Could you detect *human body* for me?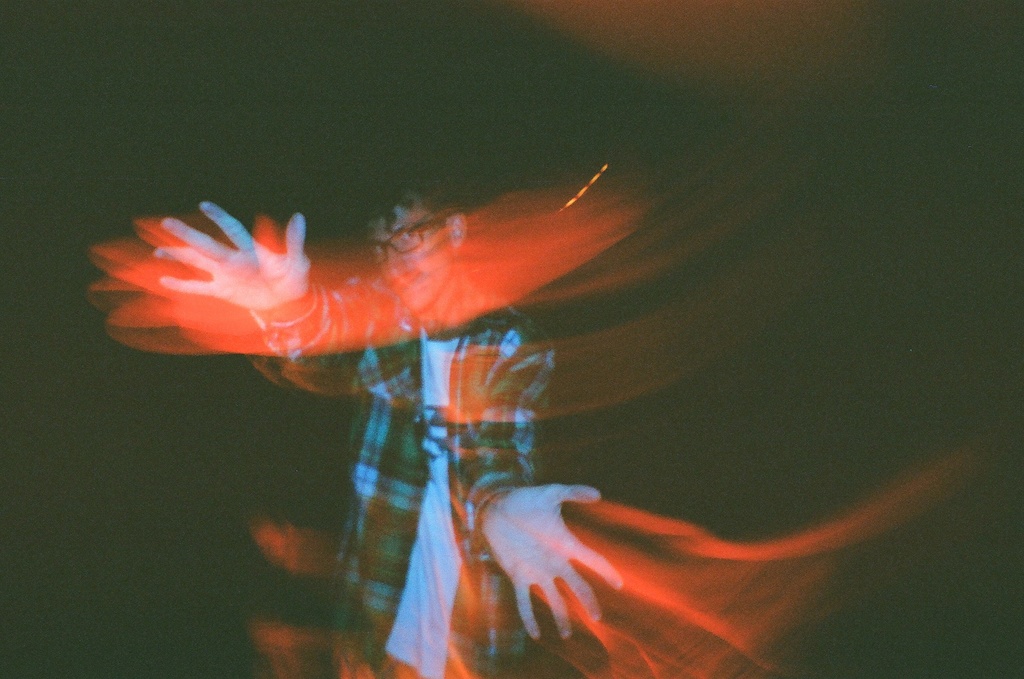
Detection result: BBox(154, 179, 620, 678).
